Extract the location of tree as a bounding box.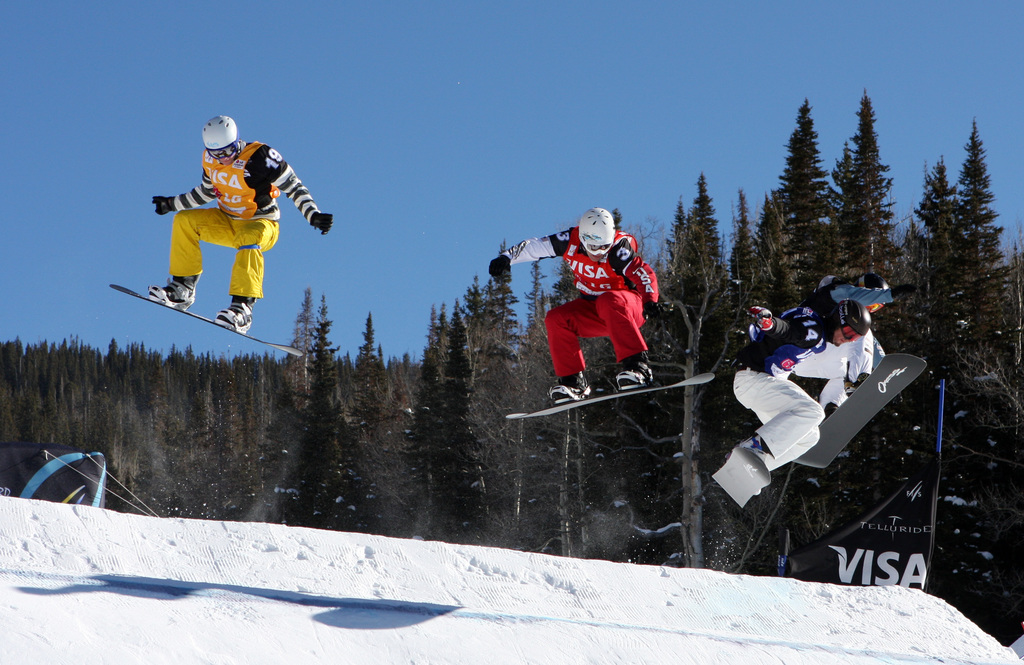
left=421, top=301, right=511, bottom=538.
